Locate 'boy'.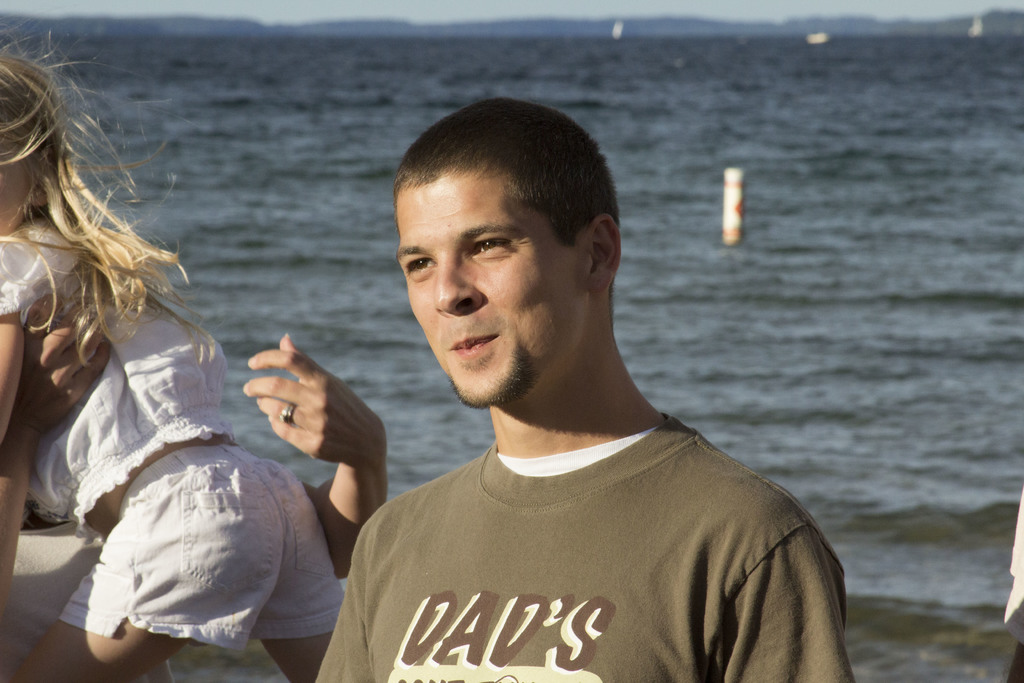
Bounding box: 292:168:882:682.
